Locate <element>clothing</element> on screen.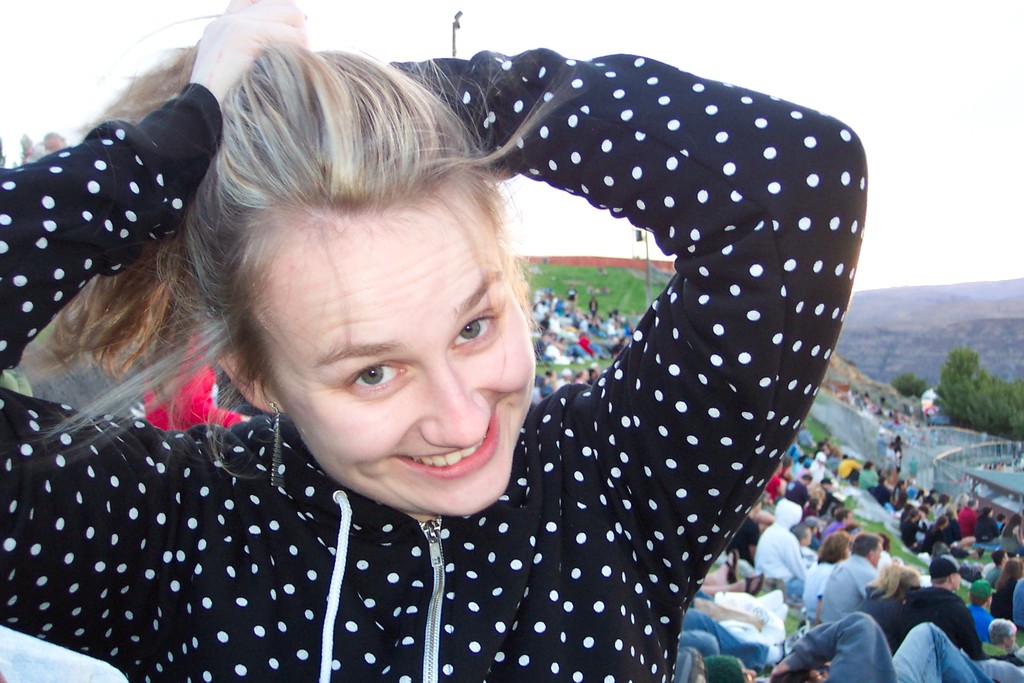
On screen at (x1=754, y1=495, x2=806, y2=602).
